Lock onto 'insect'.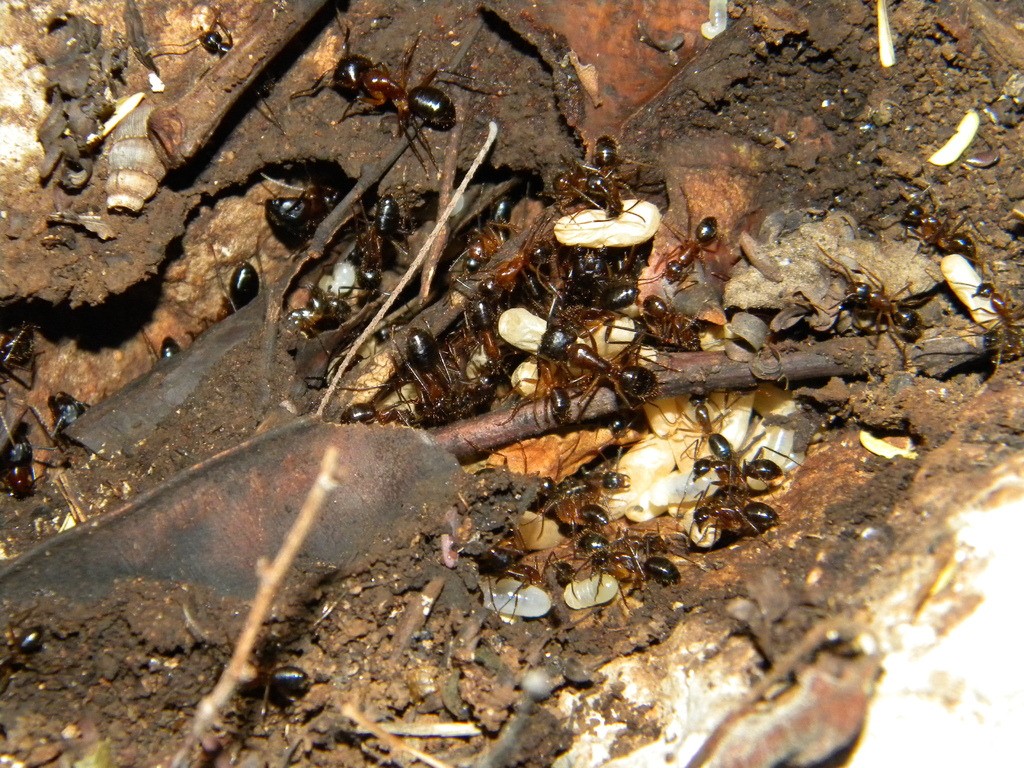
Locked: detection(648, 209, 736, 294).
